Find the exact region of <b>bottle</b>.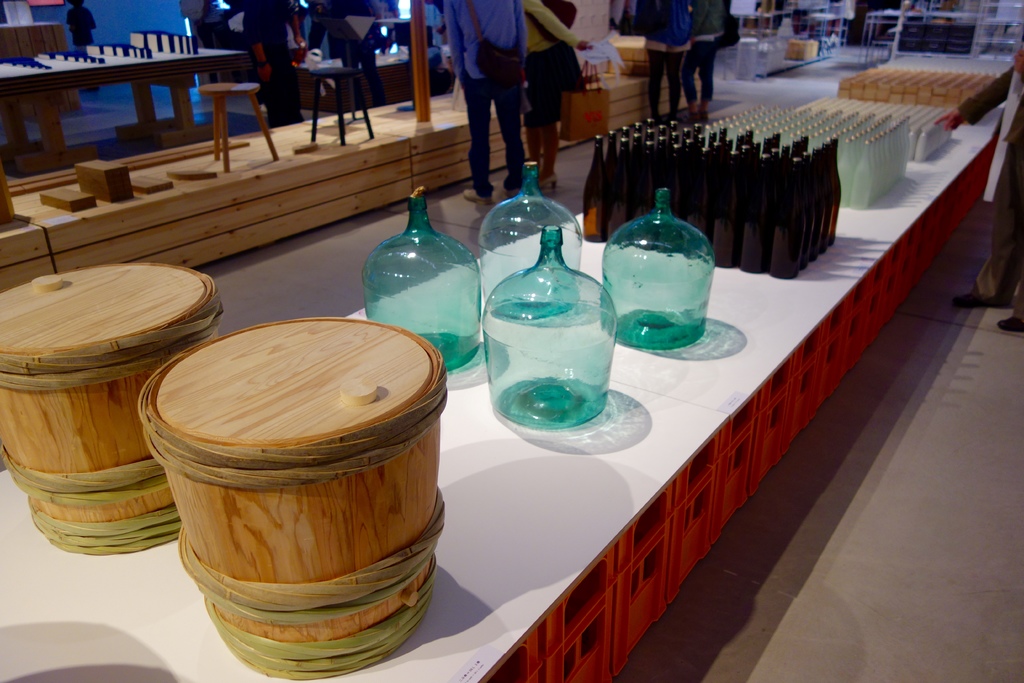
Exact region: <box>669,133,682,160</box>.
